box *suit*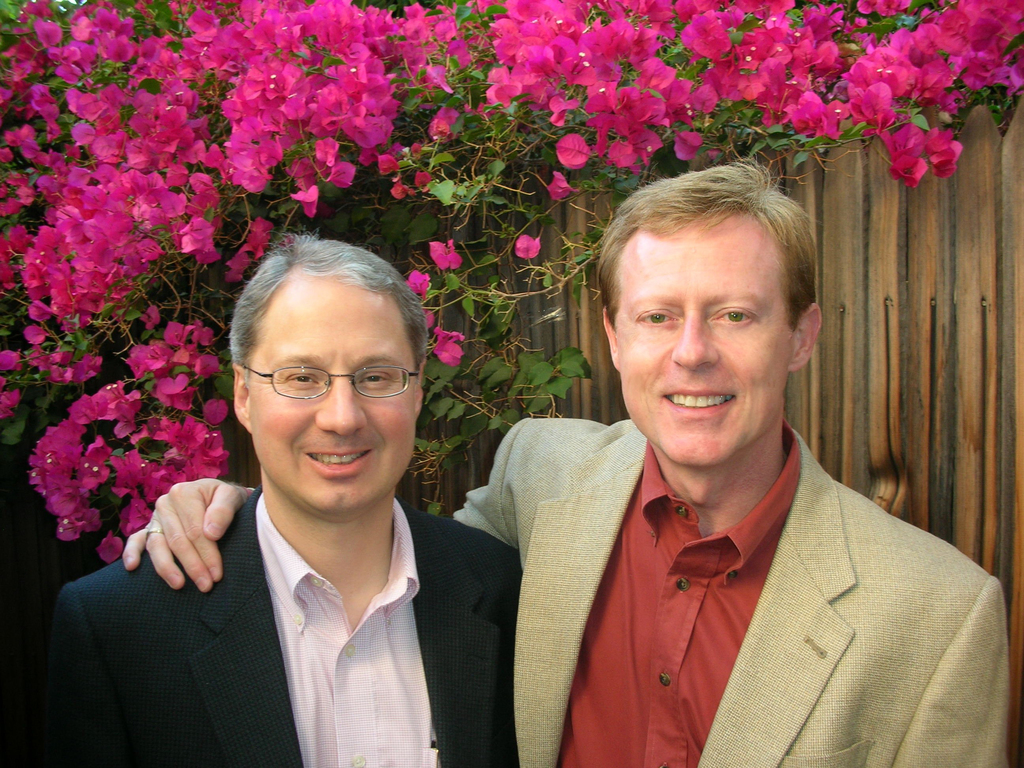
152/353/520/767
